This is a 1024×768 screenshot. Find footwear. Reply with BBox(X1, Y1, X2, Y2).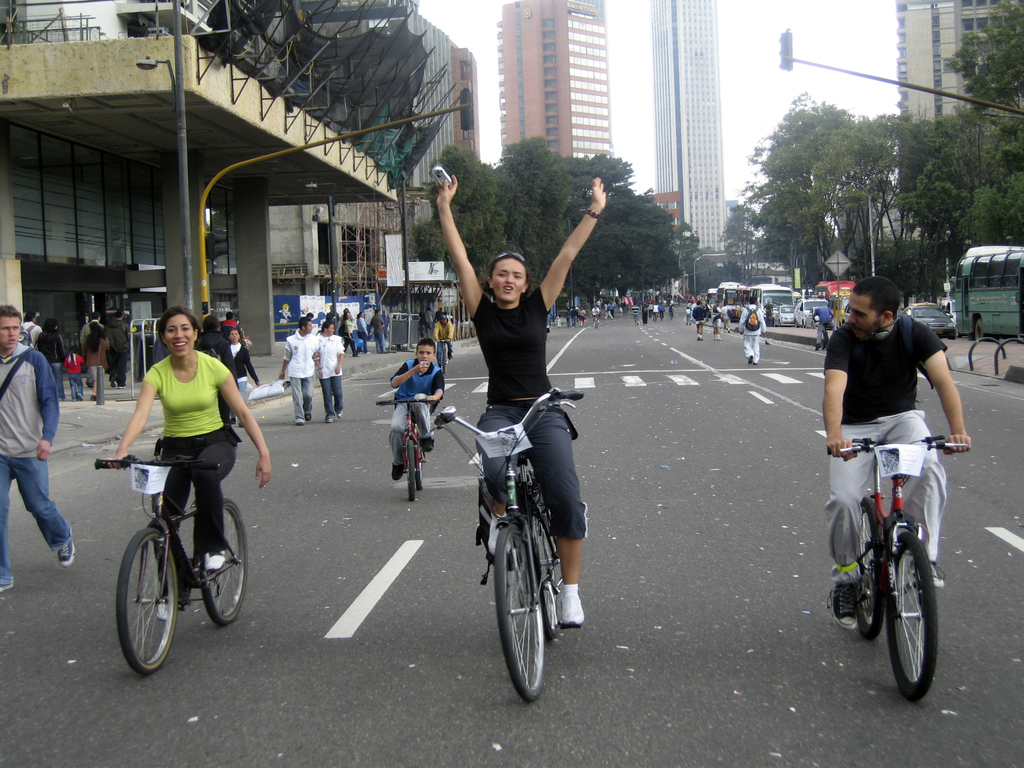
BBox(202, 550, 228, 573).
